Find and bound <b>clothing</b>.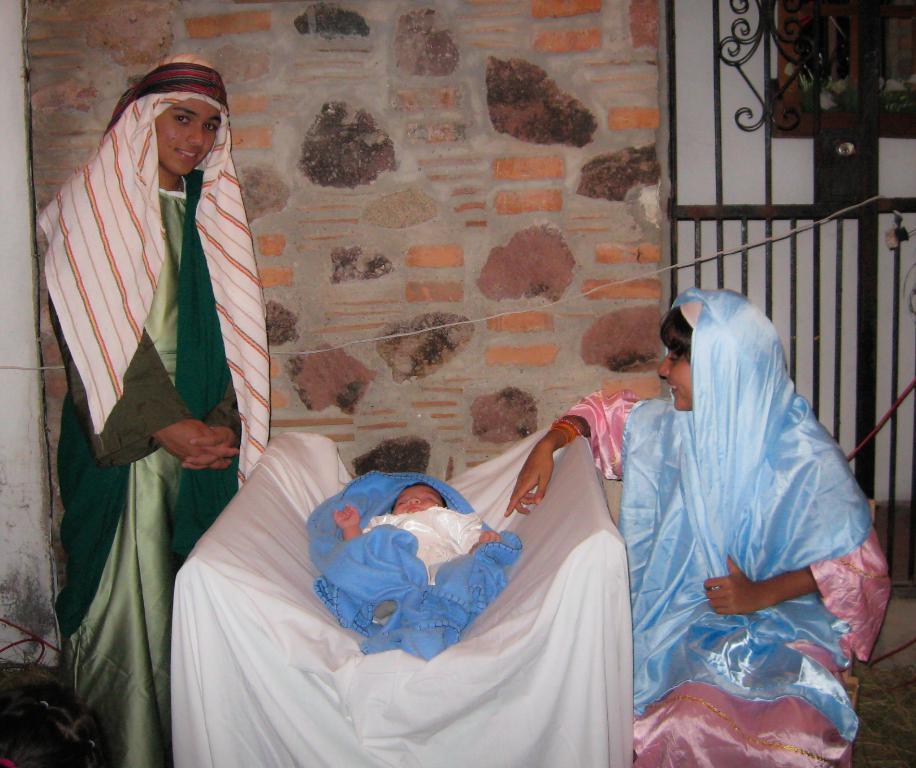
Bound: pyautogui.locateOnScreen(557, 284, 897, 765).
